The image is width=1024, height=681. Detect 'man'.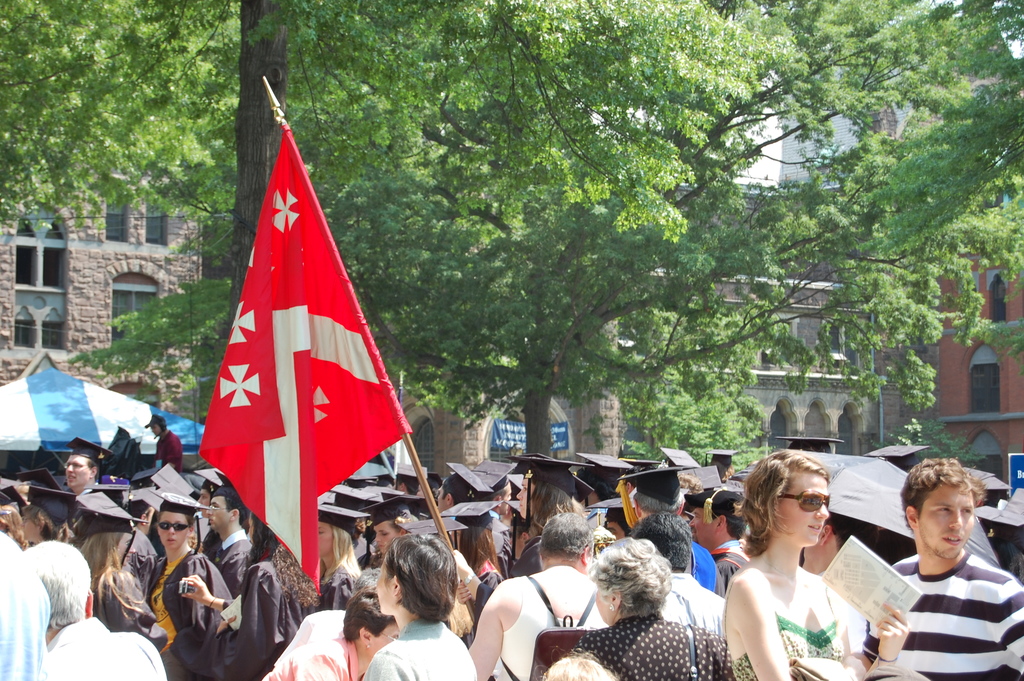
Detection: <bbox>65, 438, 111, 540</bbox>.
